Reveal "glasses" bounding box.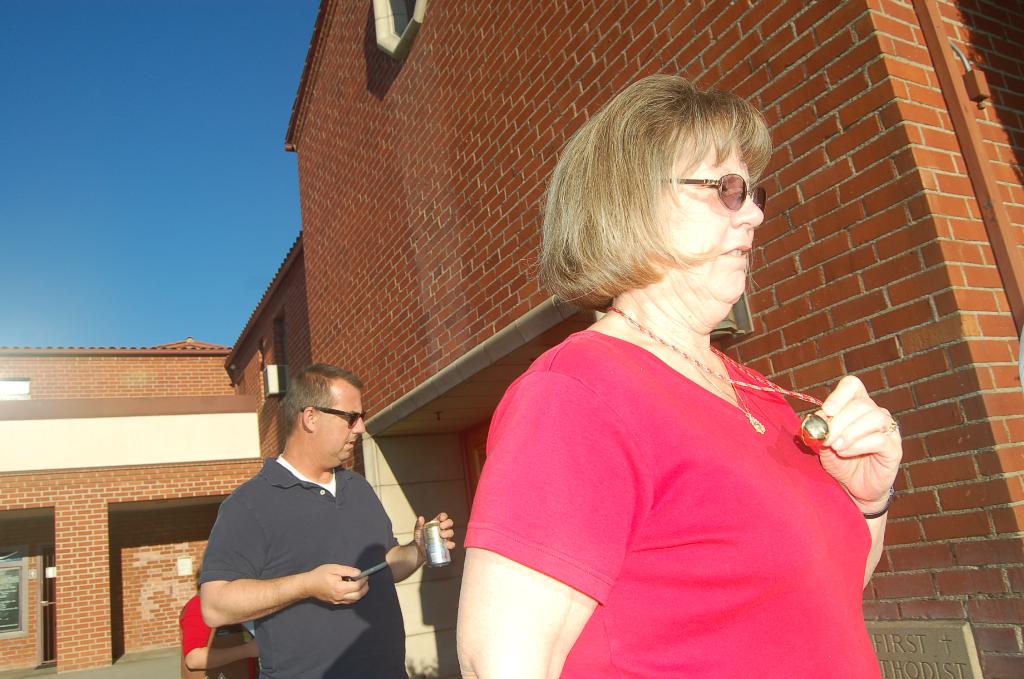
Revealed: 662/165/770/221.
